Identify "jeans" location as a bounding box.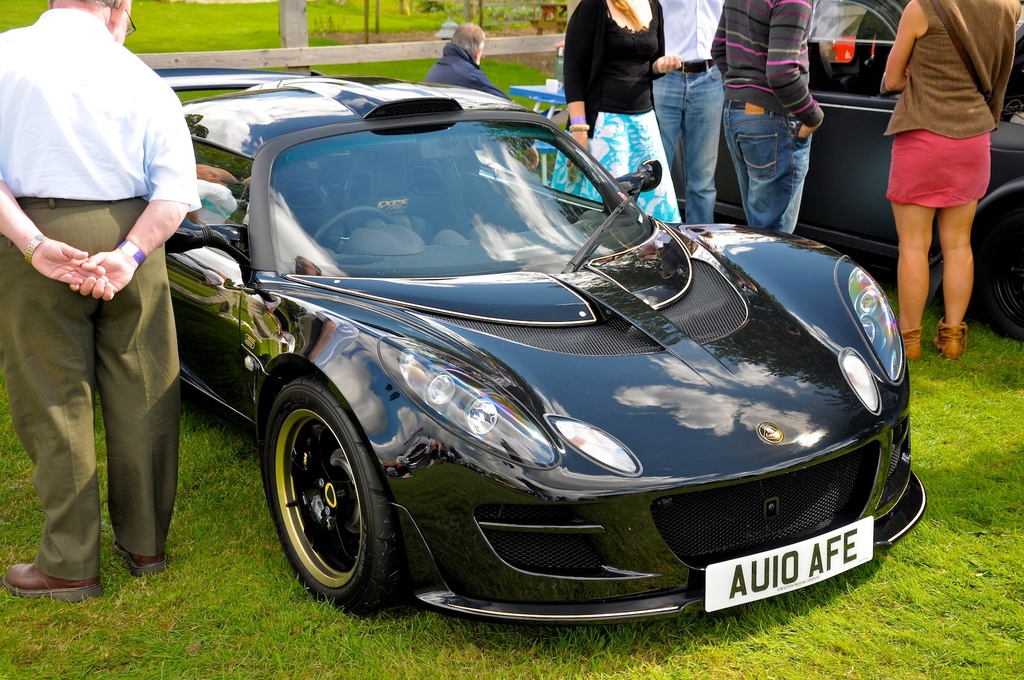
select_region(650, 61, 724, 225).
